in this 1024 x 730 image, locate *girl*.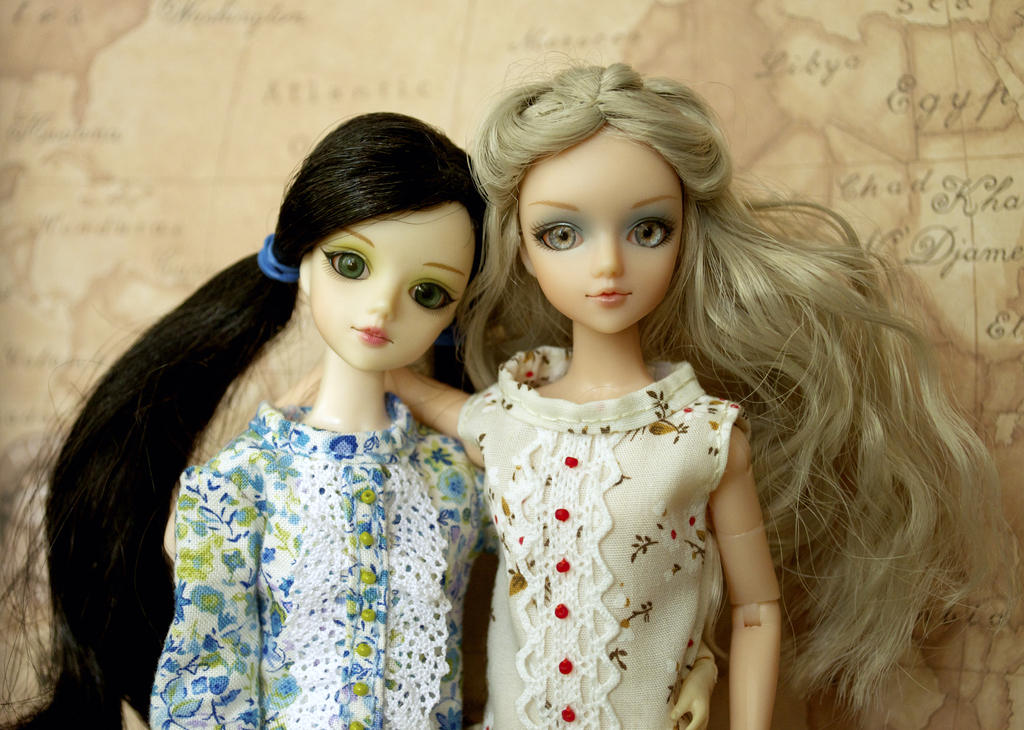
Bounding box: (left=29, top=108, right=717, bottom=723).
